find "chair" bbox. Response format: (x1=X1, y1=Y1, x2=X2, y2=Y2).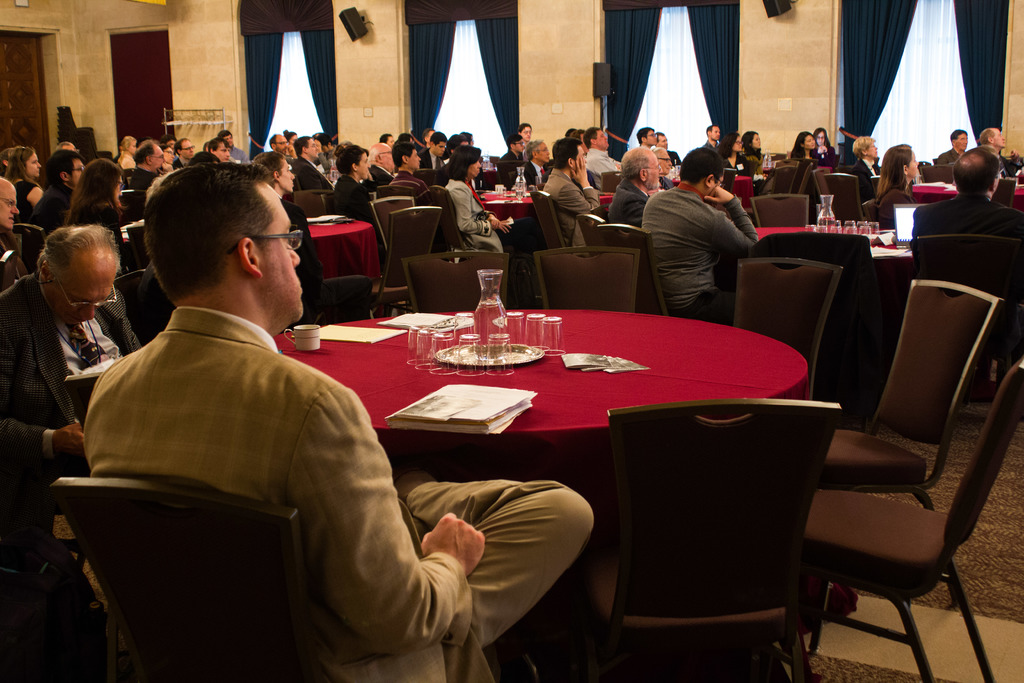
(x1=362, y1=204, x2=445, y2=318).
